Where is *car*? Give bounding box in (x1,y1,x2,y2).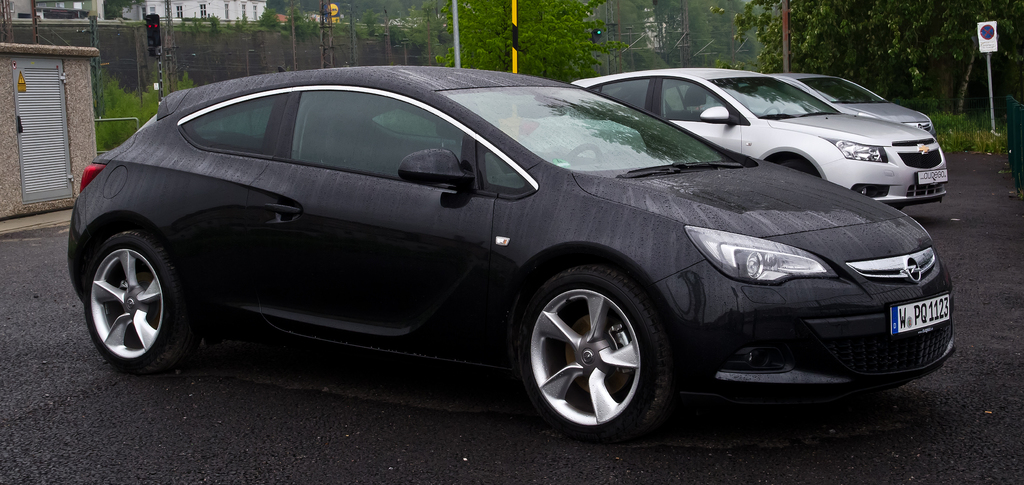
(70,65,960,443).
